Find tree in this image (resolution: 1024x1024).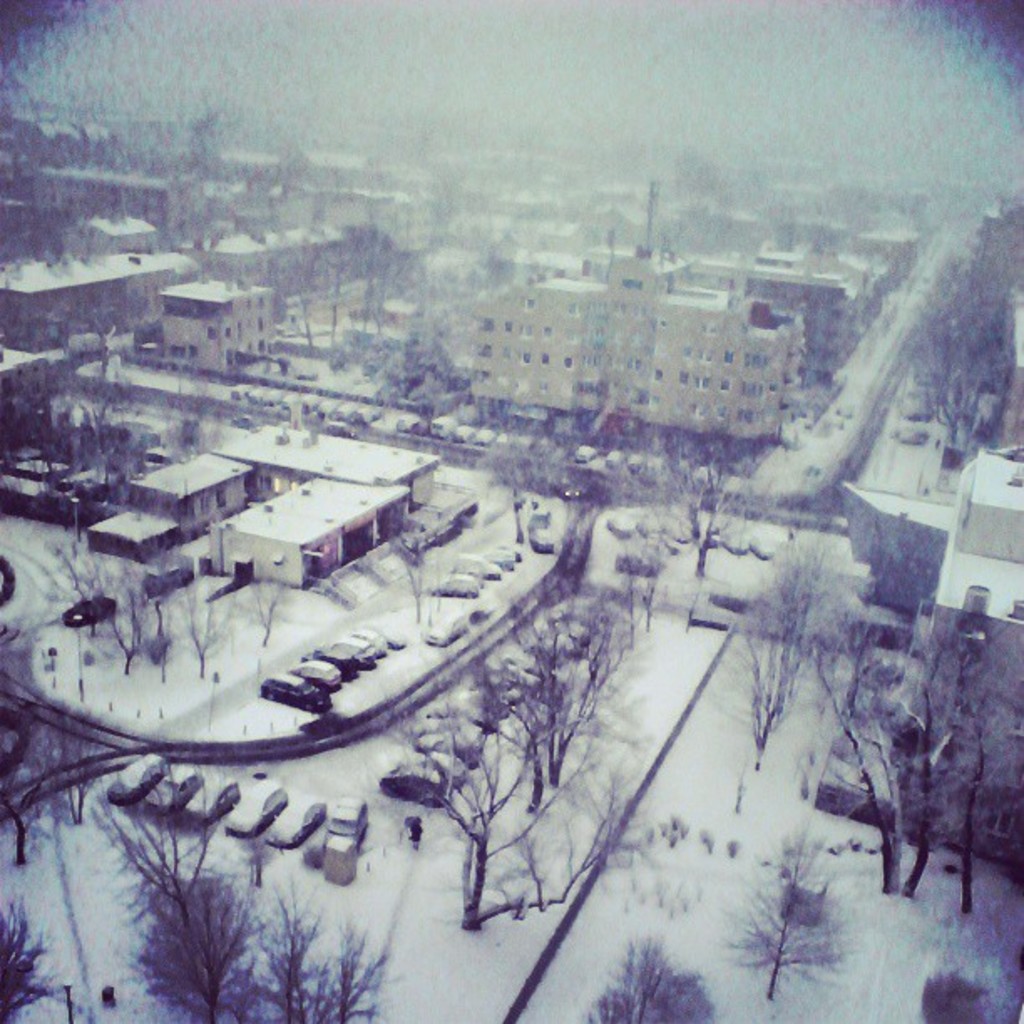
(x1=413, y1=714, x2=634, y2=932).
